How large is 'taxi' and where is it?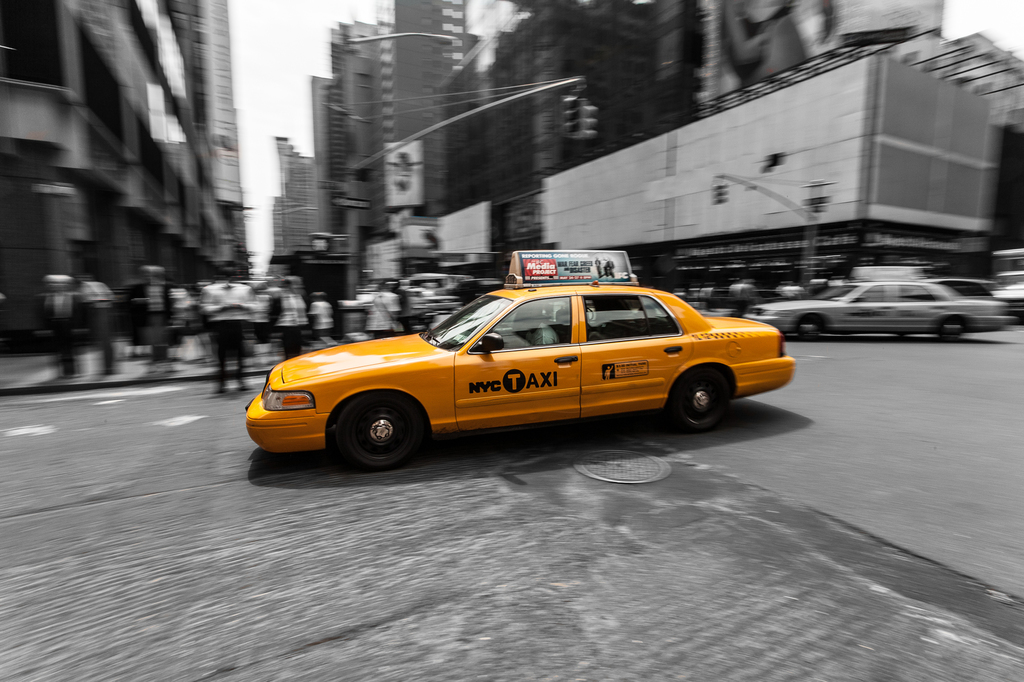
Bounding box: left=245, top=251, right=792, bottom=465.
